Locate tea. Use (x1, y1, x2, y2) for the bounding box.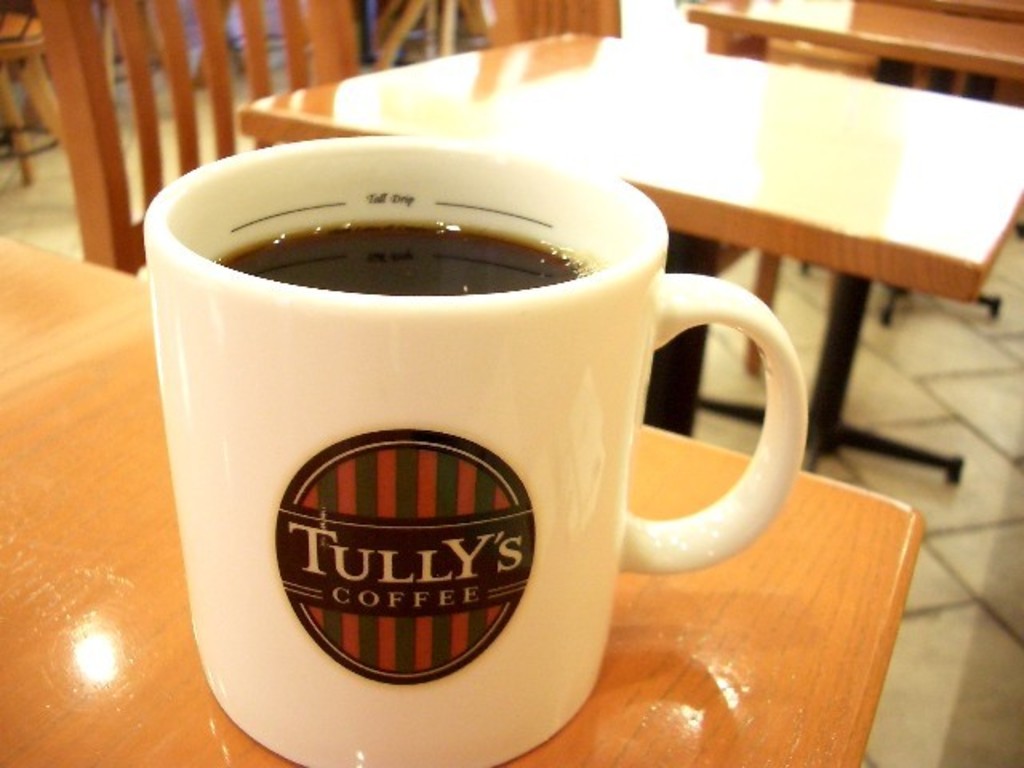
(205, 221, 586, 299).
